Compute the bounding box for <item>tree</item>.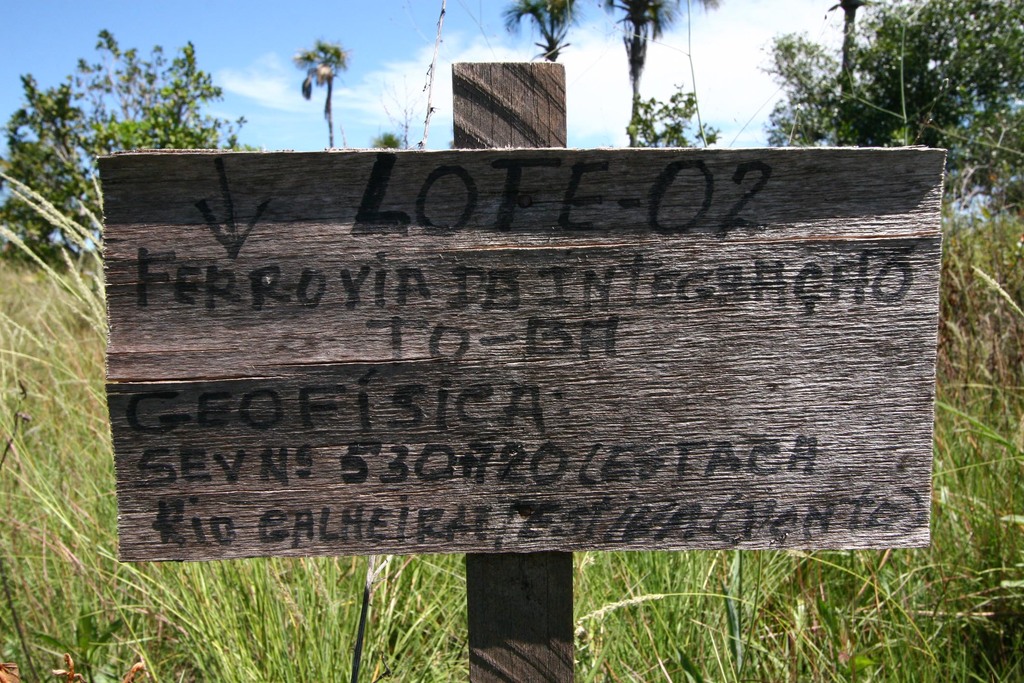
x1=630, y1=88, x2=723, y2=140.
